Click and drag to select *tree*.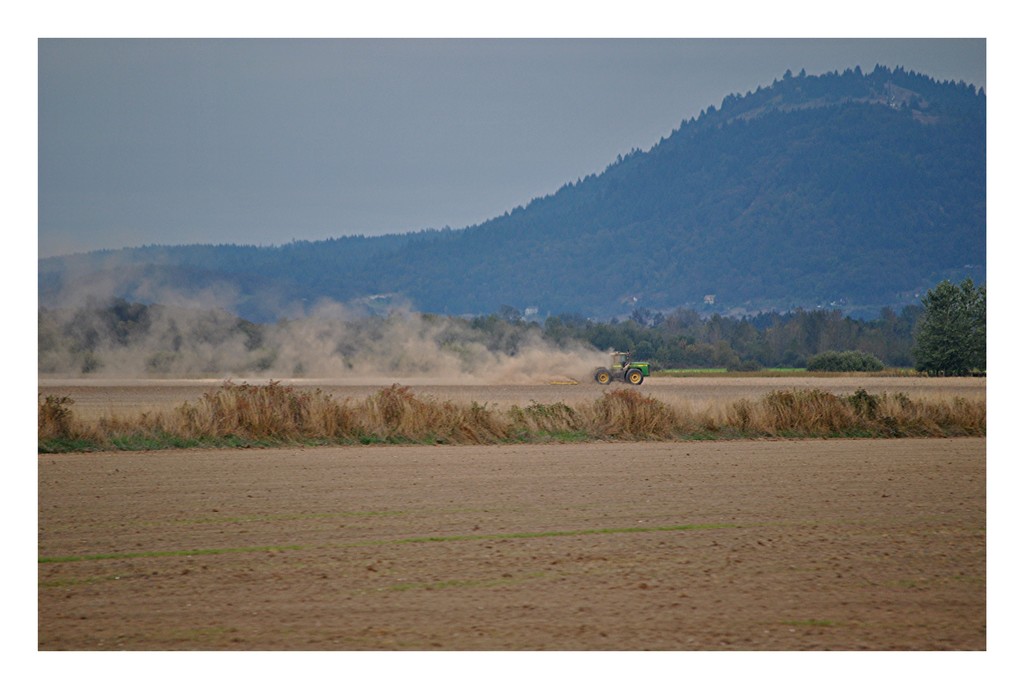
Selection: detection(915, 281, 999, 378).
